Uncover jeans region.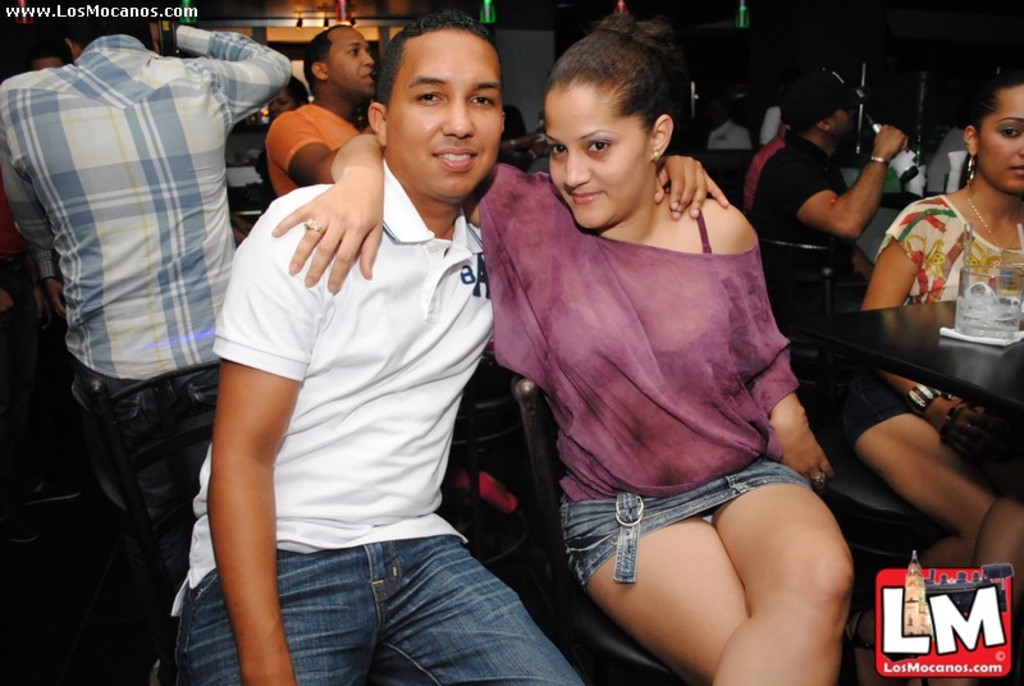
Uncovered: (x1=183, y1=498, x2=557, y2=671).
